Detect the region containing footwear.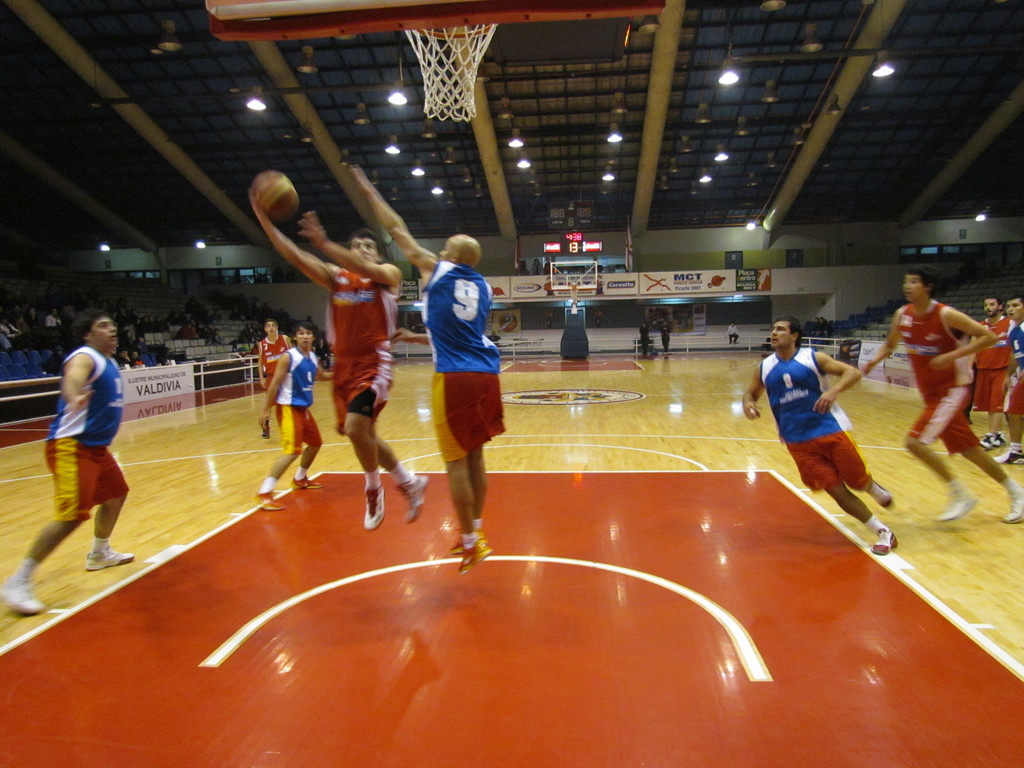
left=260, top=419, right=271, bottom=438.
